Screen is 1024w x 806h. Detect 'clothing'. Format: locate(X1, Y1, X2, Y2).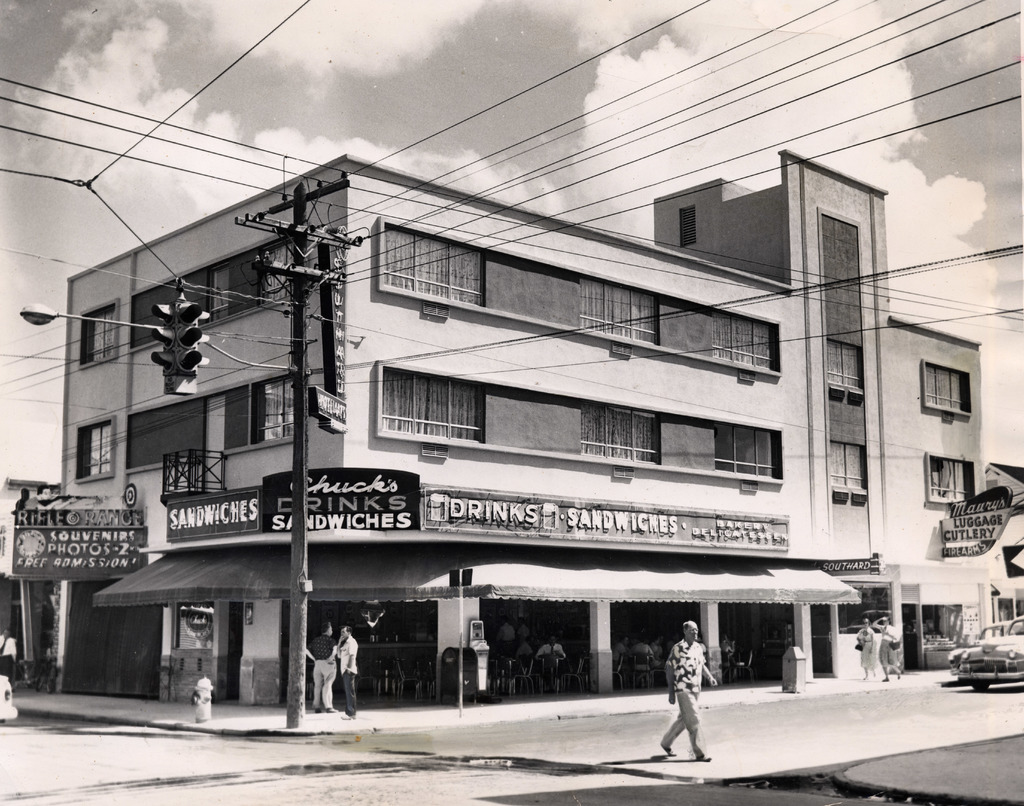
locate(338, 635, 363, 714).
